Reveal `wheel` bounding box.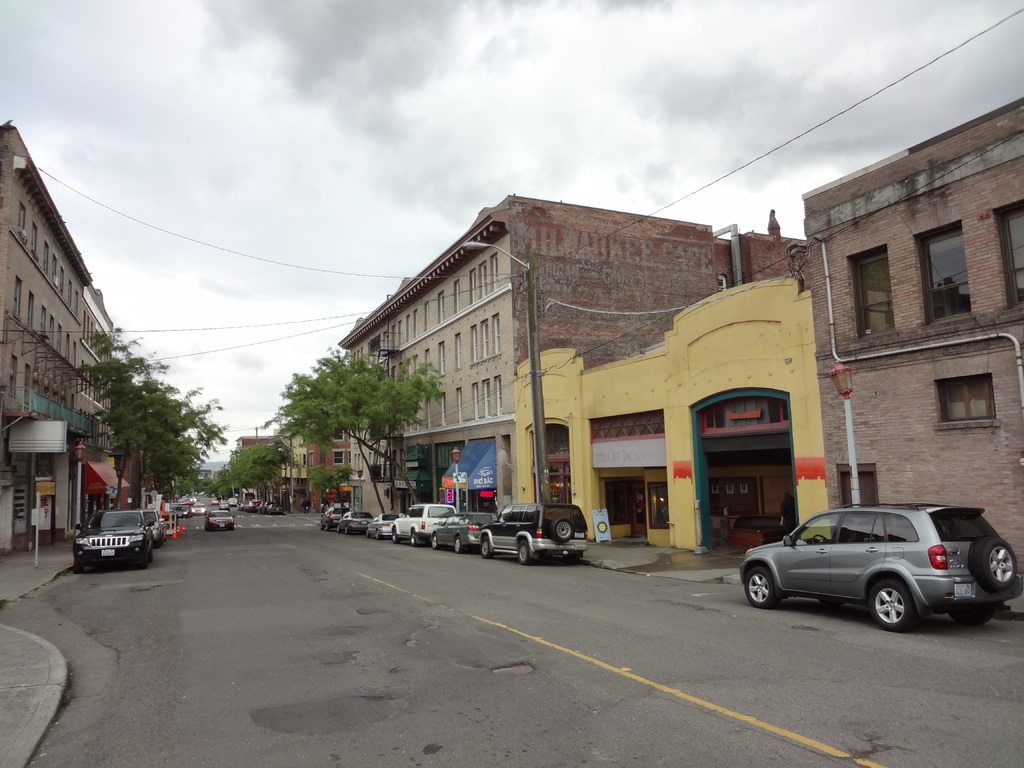
Revealed: 406/525/422/550.
